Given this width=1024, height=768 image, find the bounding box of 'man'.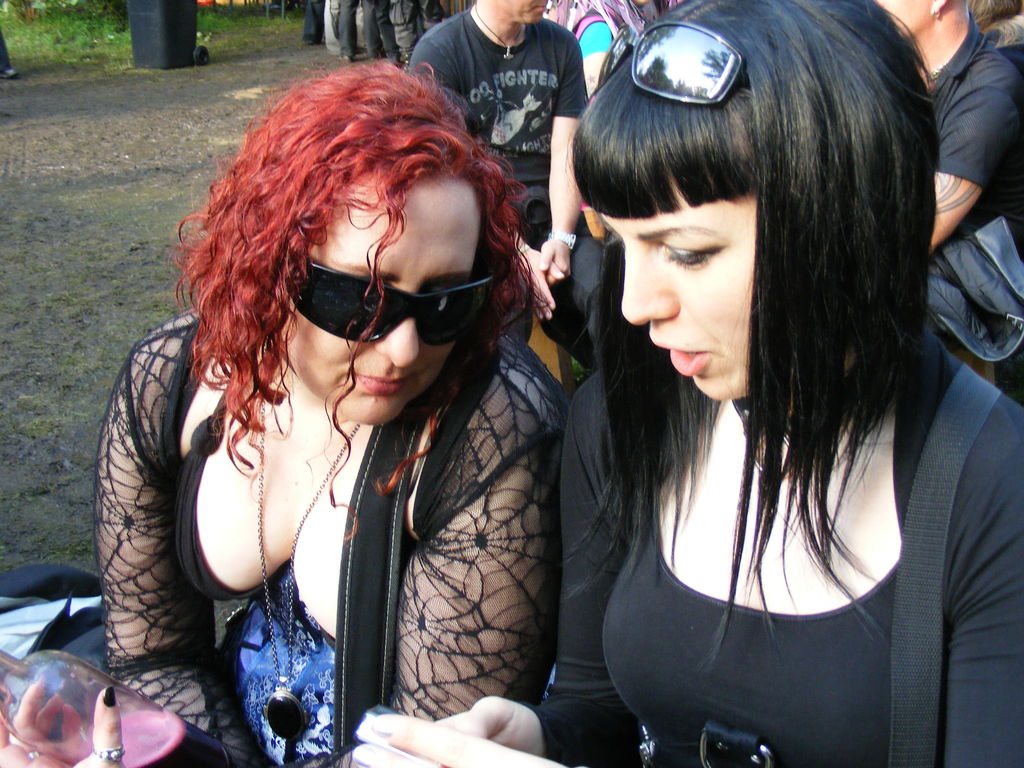
x1=410, y1=0, x2=612, y2=372.
